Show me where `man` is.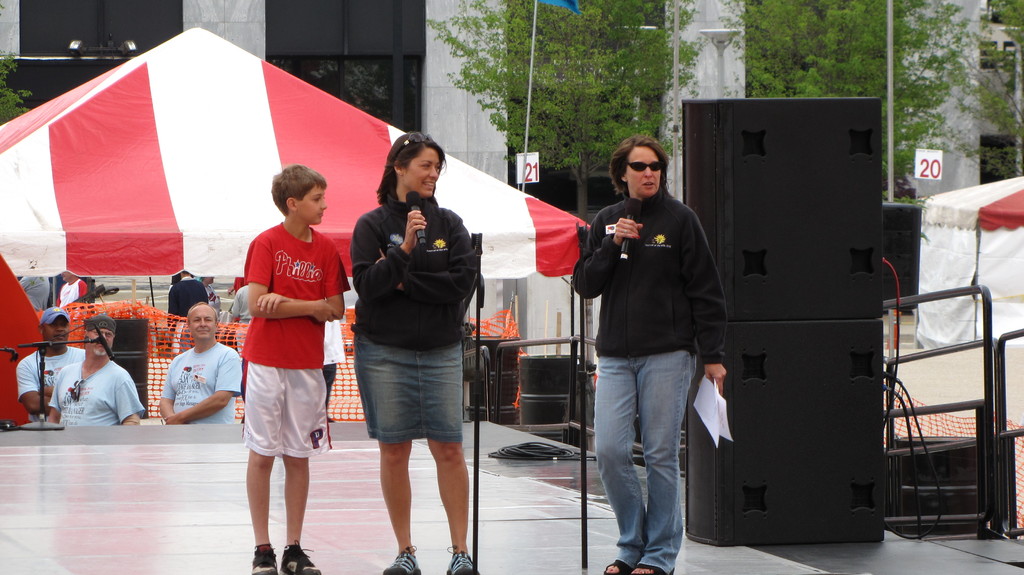
`man` is at crop(157, 303, 243, 428).
